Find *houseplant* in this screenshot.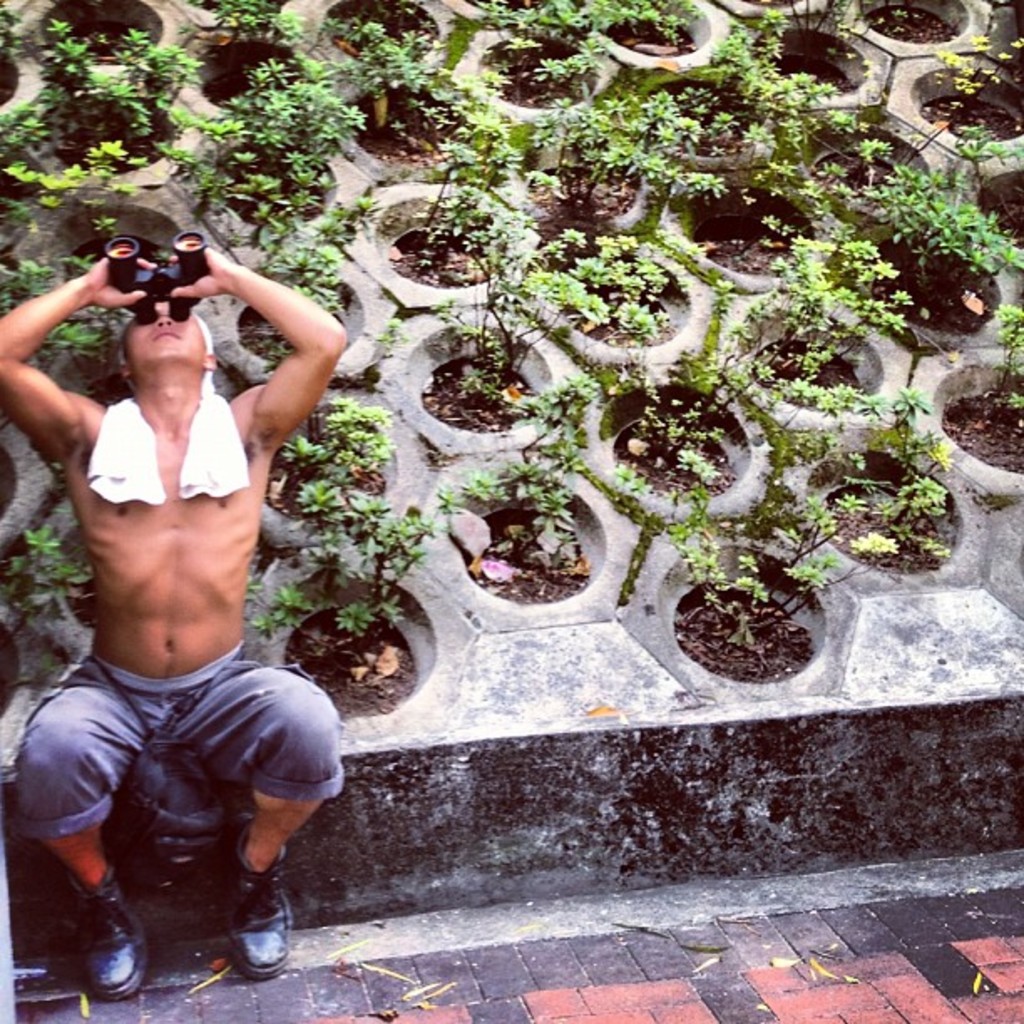
The bounding box for *houseplant* is (649,351,791,453).
